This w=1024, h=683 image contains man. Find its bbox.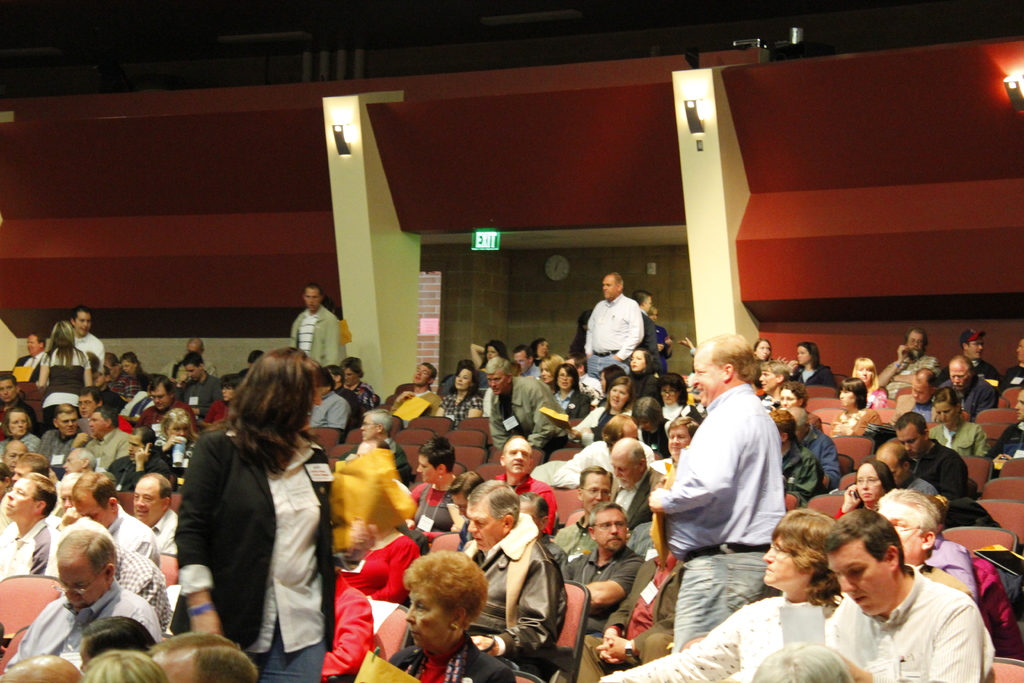
{"x1": 886, "y1": 406, "x2": 967, "y2": 514}.
